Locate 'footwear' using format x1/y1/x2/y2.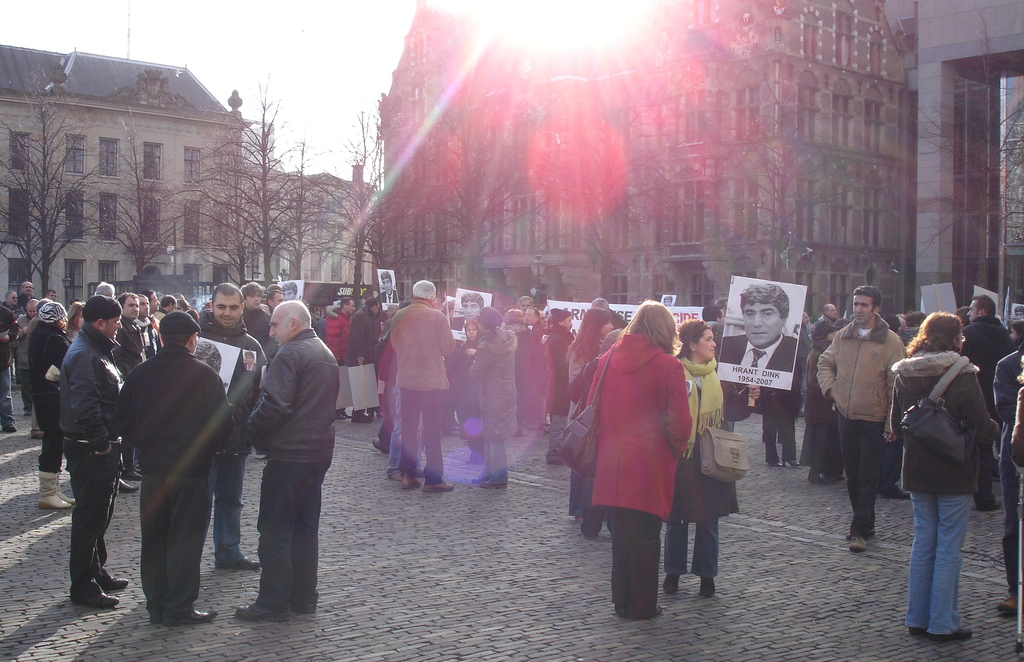
86/592/120/609.
